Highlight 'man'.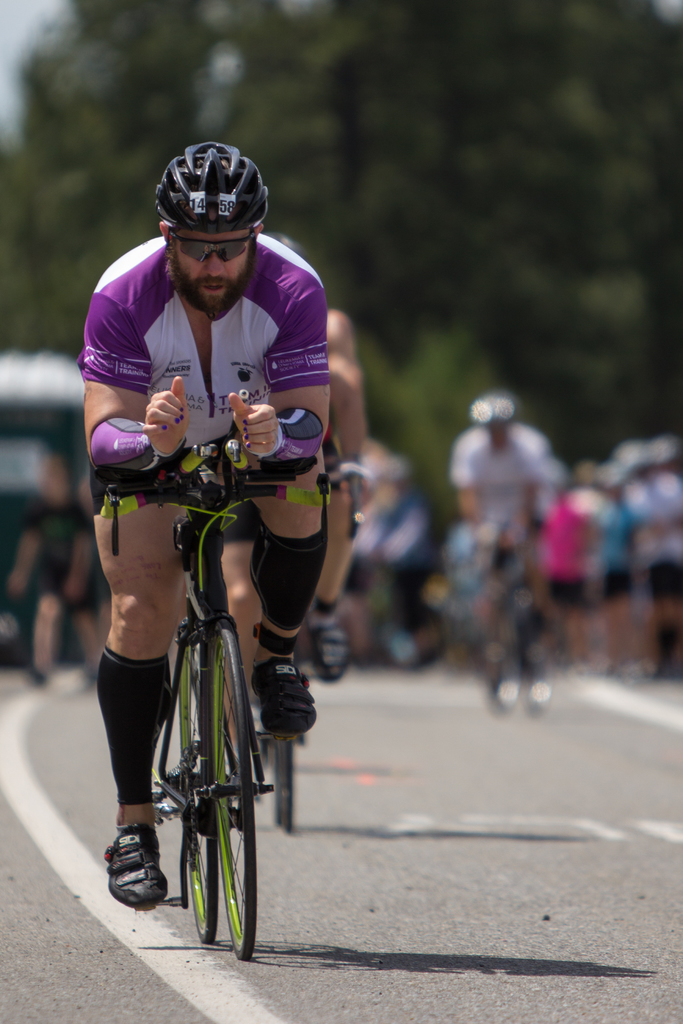
Highlighted region: <bbox>57, 177, 358, 924</bbox>.
